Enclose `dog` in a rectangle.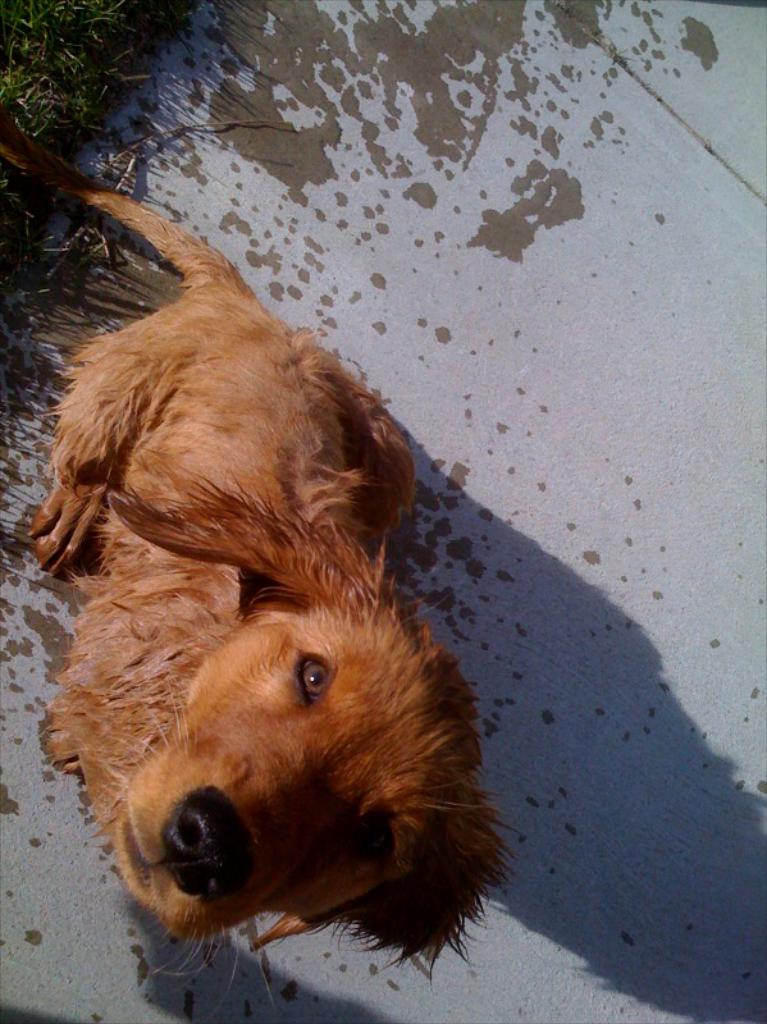
<bbox>0, 127, 517, 1001</bbox>.
